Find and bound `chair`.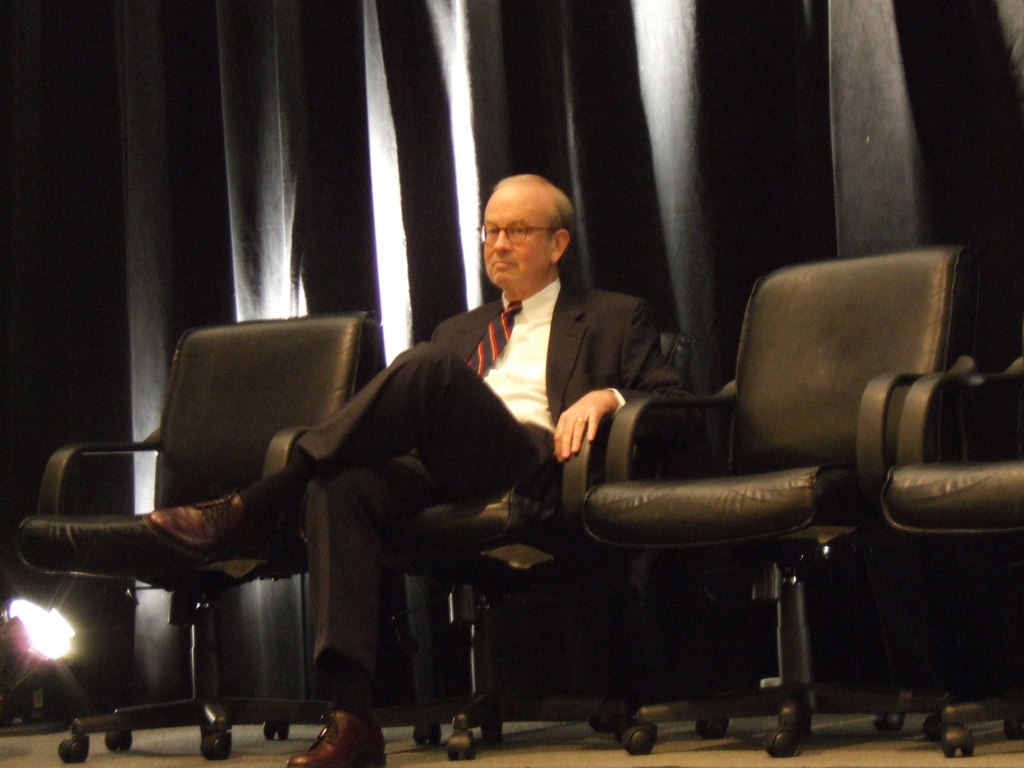
Bound: [881, 357, 1023, 756].
